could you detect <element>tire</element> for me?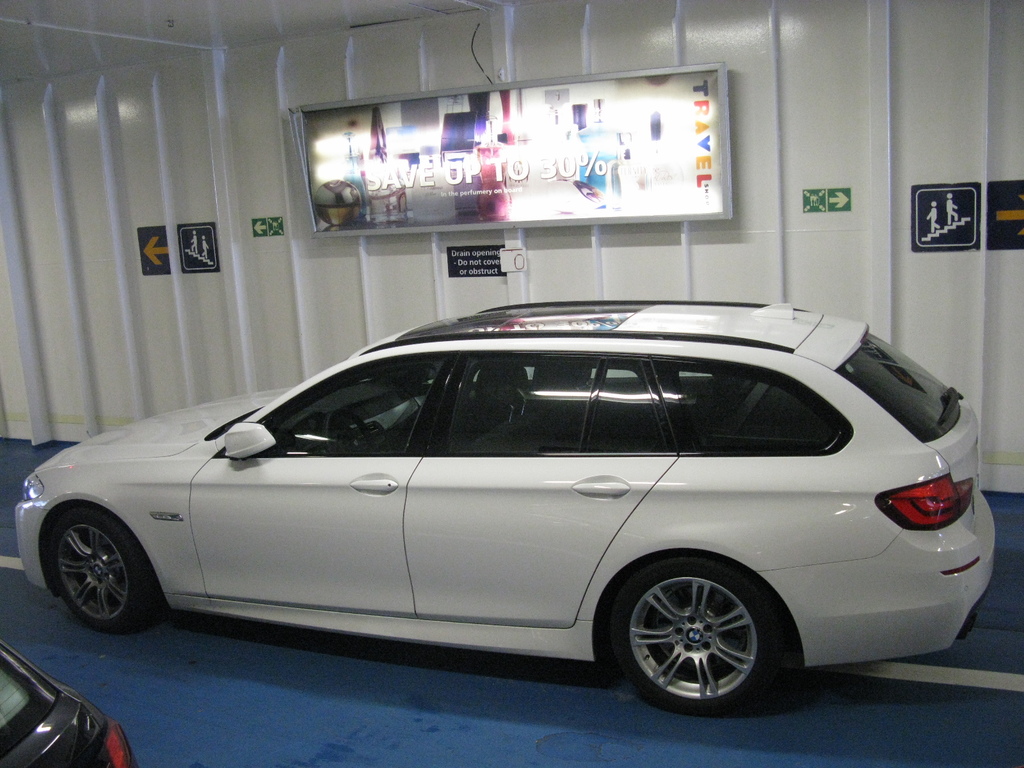
Detection result: (left=605, top=547, right=784, bottom=711).
